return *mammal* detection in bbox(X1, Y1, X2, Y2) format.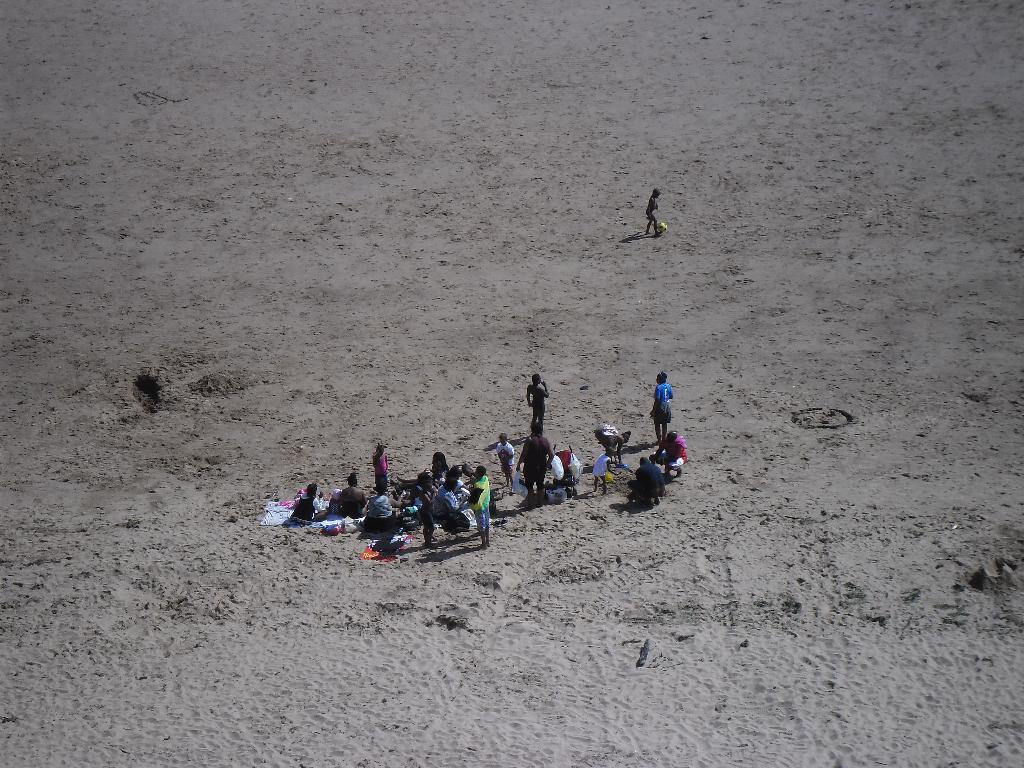
bbox(433, 474, 470, 521).
